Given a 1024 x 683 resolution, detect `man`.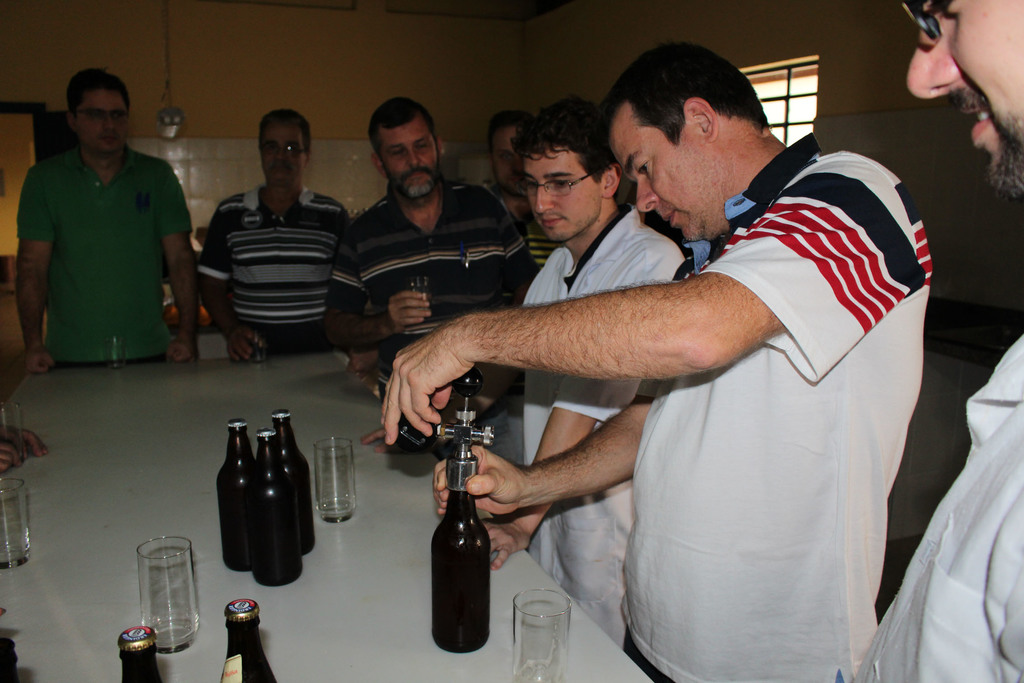
x1=328, y1=94, x2=541, y2=359.
